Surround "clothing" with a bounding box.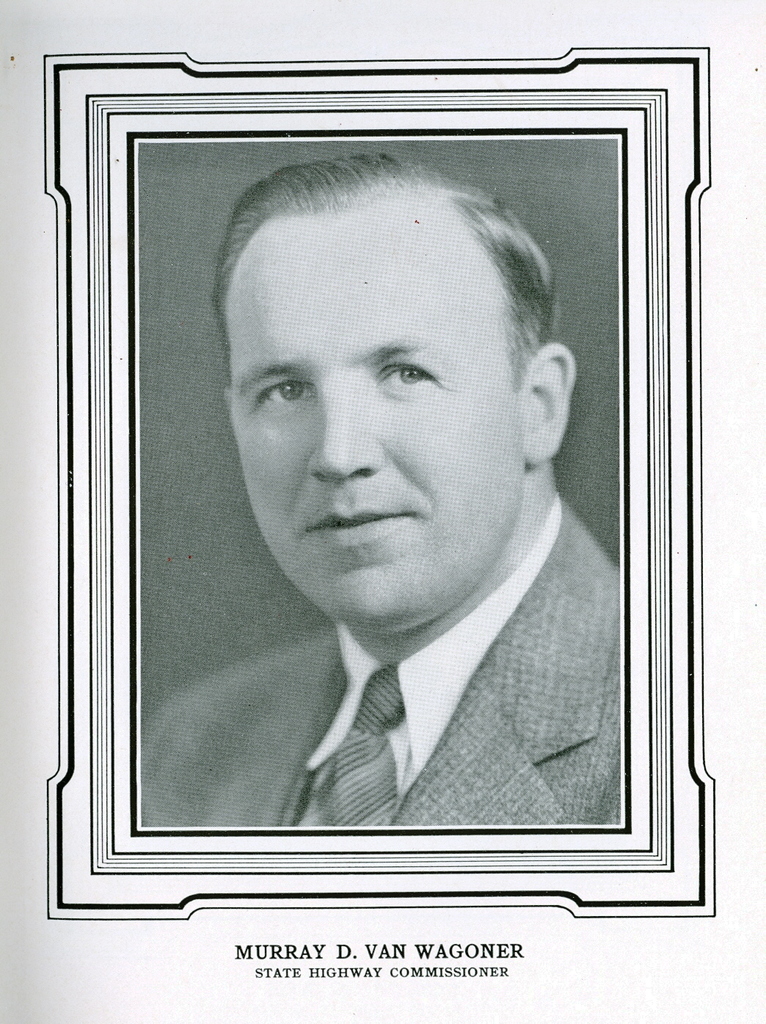
{"left": 139, "top": 496, "right": 623, "bottom": 830}.
